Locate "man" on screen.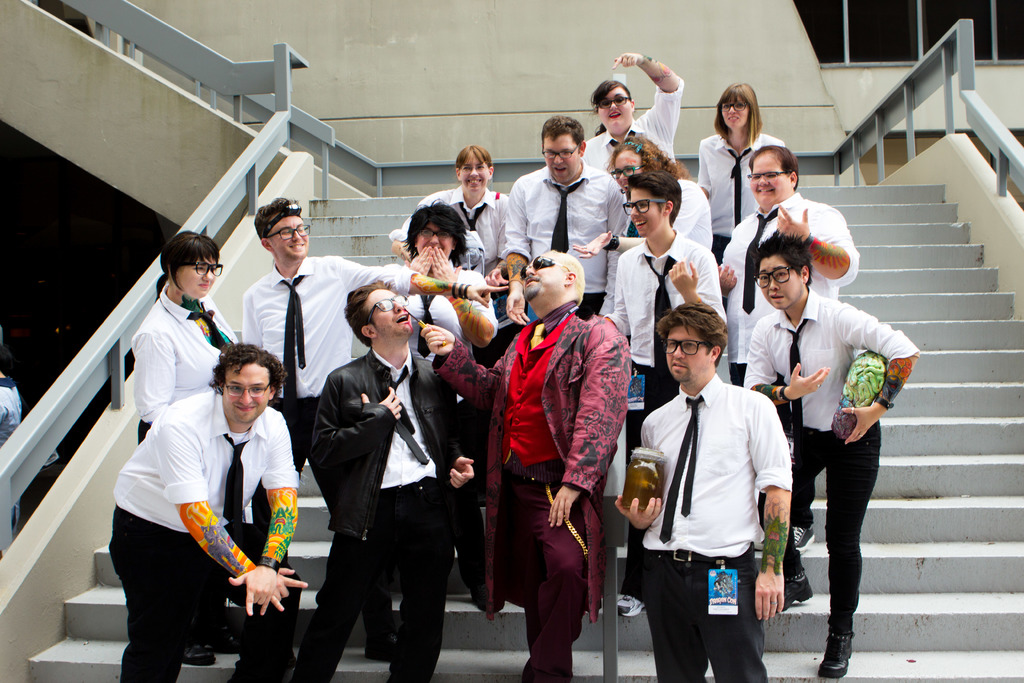
On screen at <bbox>619, 293, 802, 682</bbox>.
